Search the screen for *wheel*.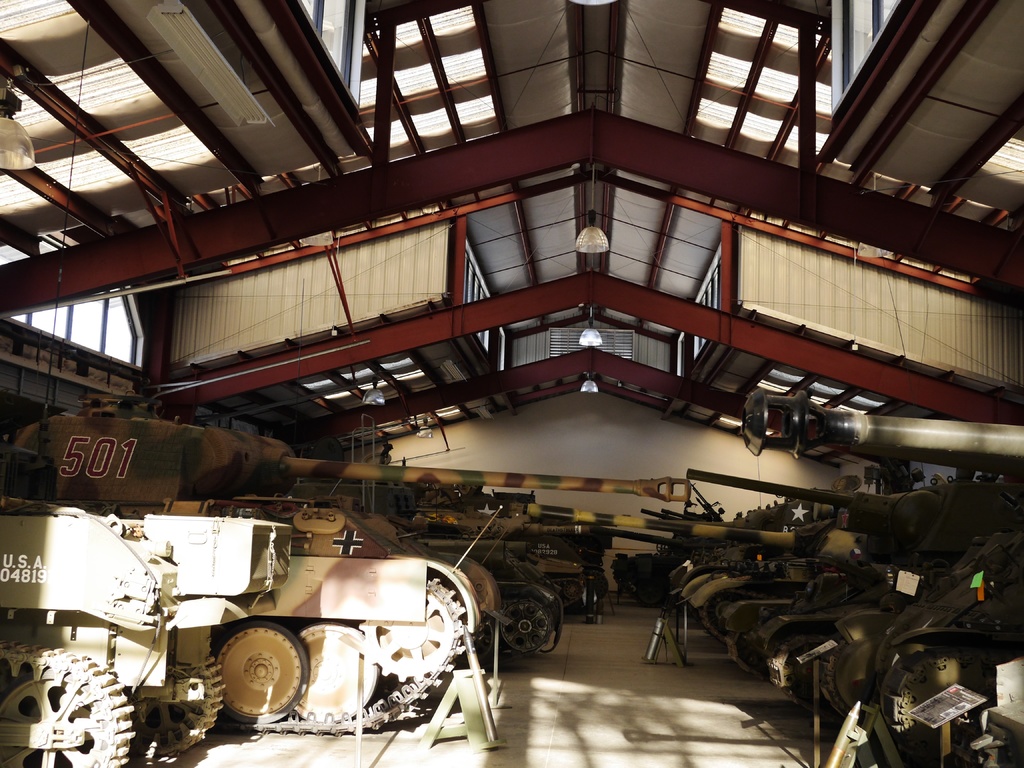
Found at {"x1": 907, "y1": 658, "x2": 996, "y2": 748}.
